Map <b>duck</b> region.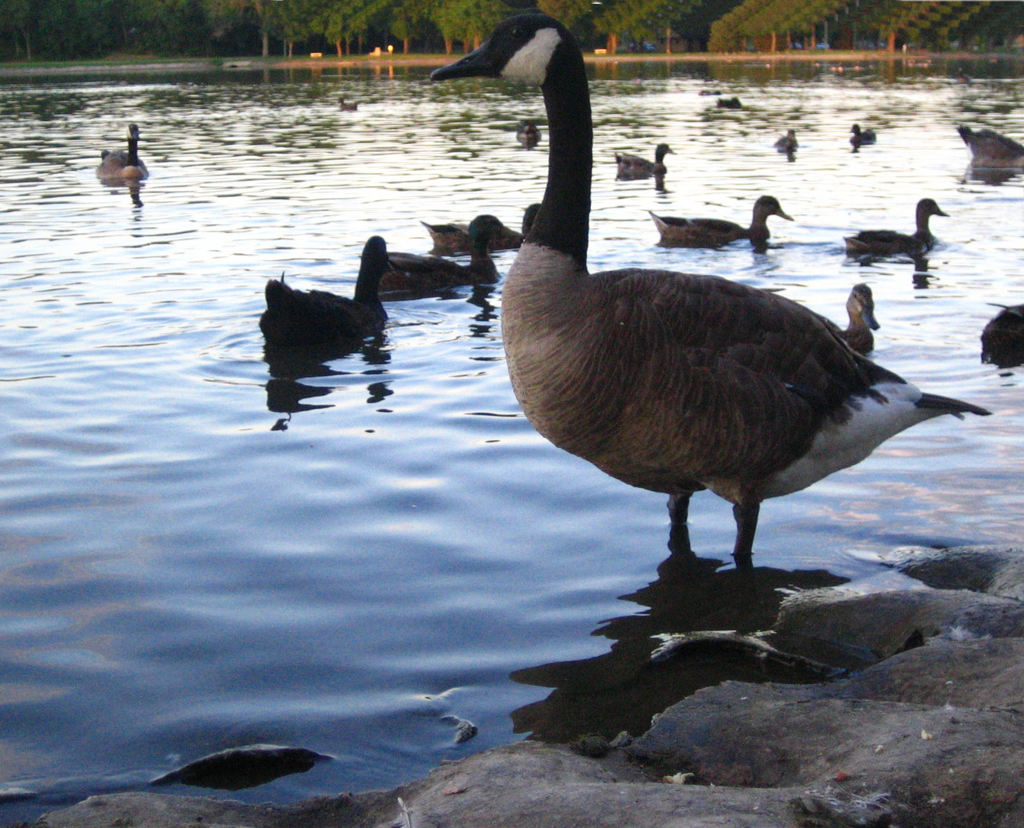
Mapped to [615,143,676,175].
